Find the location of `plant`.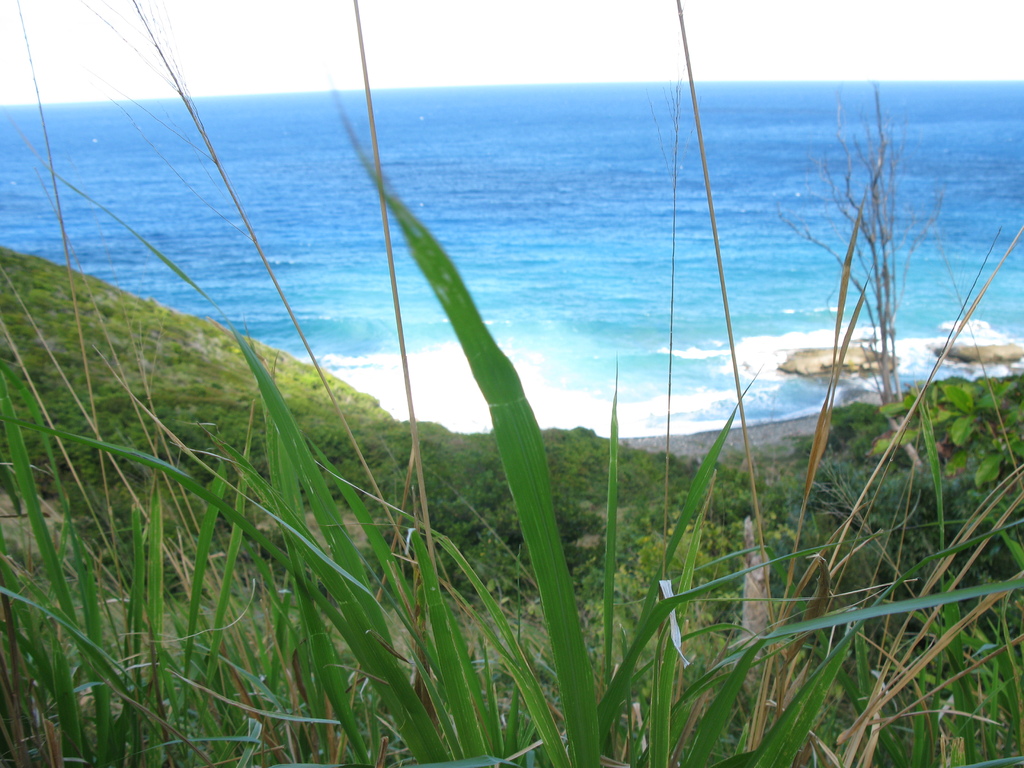
Location: <region>0, 38, 1000, 719</region>.
